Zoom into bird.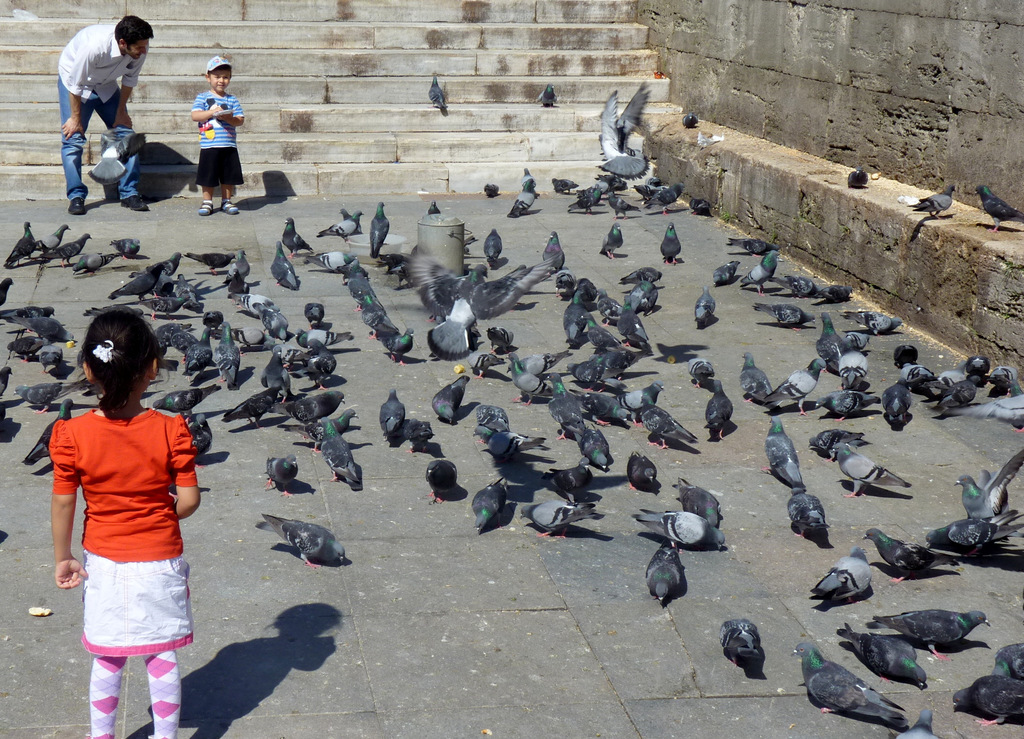
Zoom target: detection(252, 513, 345, 573).
